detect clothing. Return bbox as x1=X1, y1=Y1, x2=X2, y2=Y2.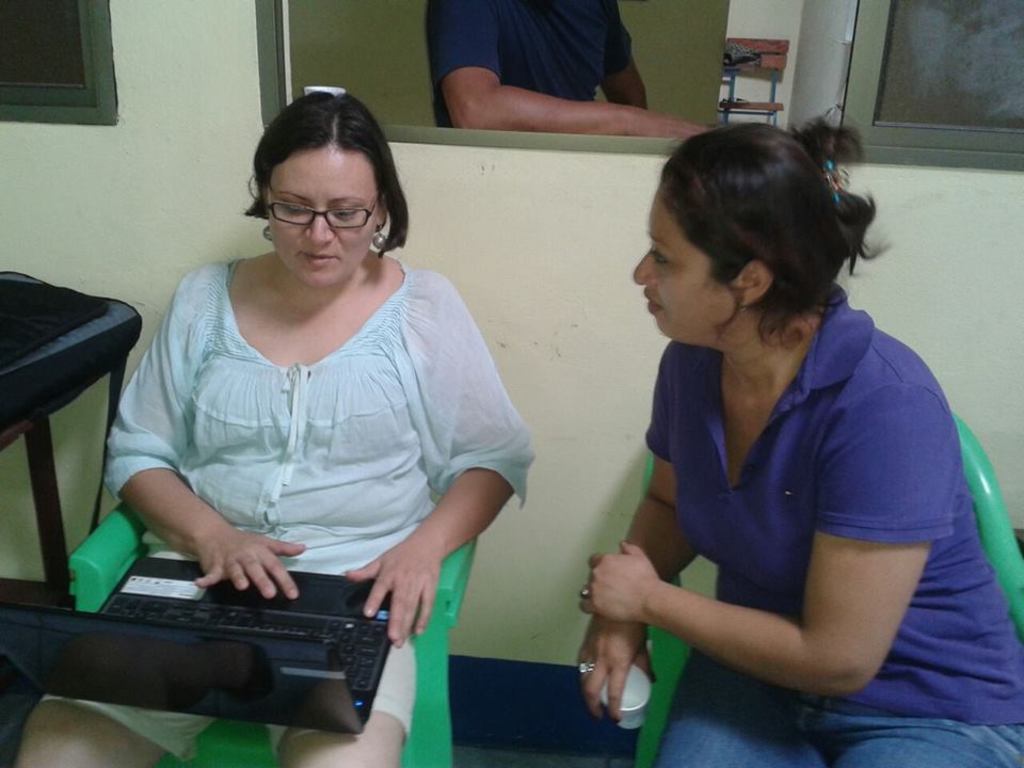
x1=43, y1=249, x2=538, y2=767.
